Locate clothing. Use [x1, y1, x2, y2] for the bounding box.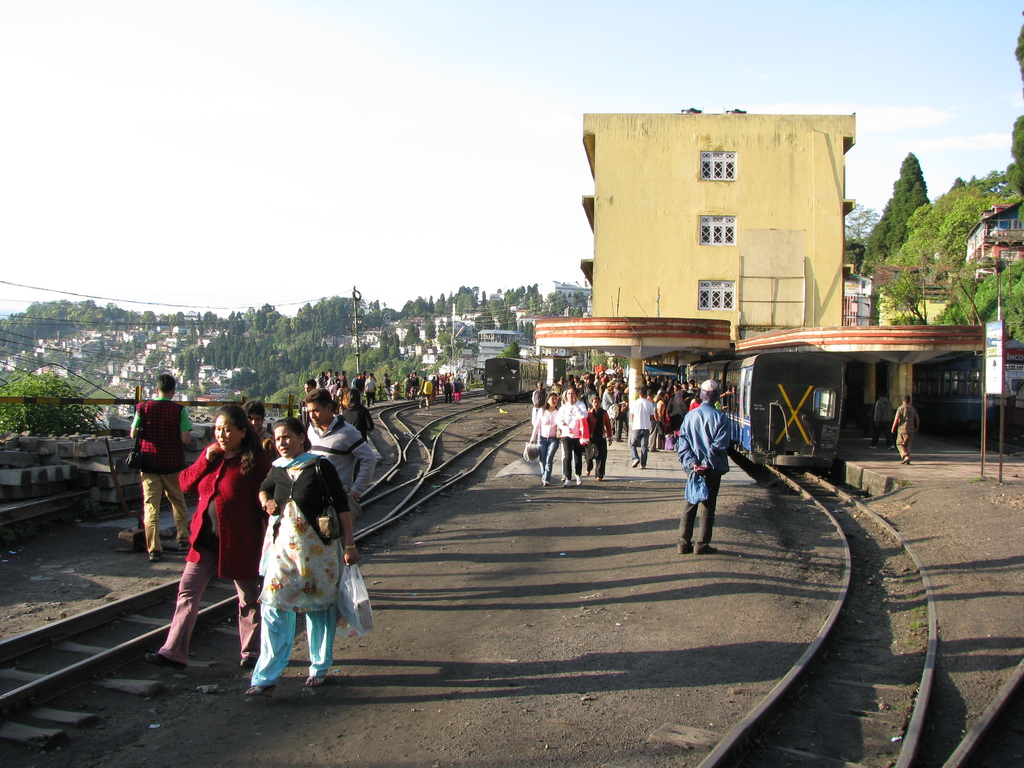
[676, 403, 730, 553].
